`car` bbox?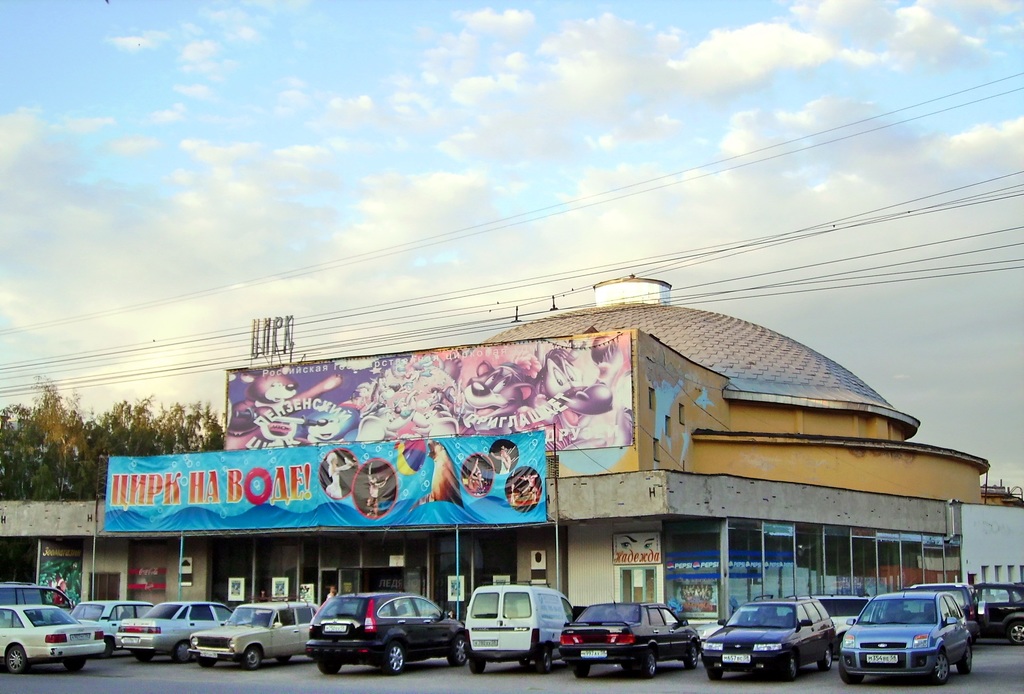
[left=920, top=583, right=979, bottom=647]
